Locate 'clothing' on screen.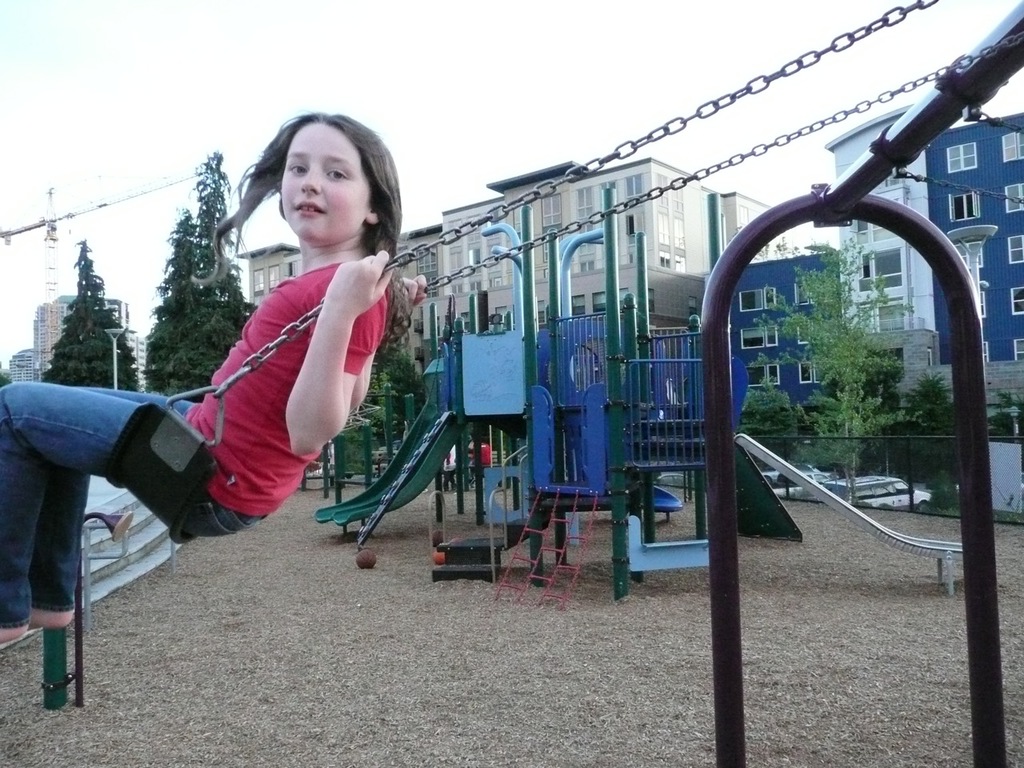
On screen at x1=446 y1=442 x2=460 y2=490.
